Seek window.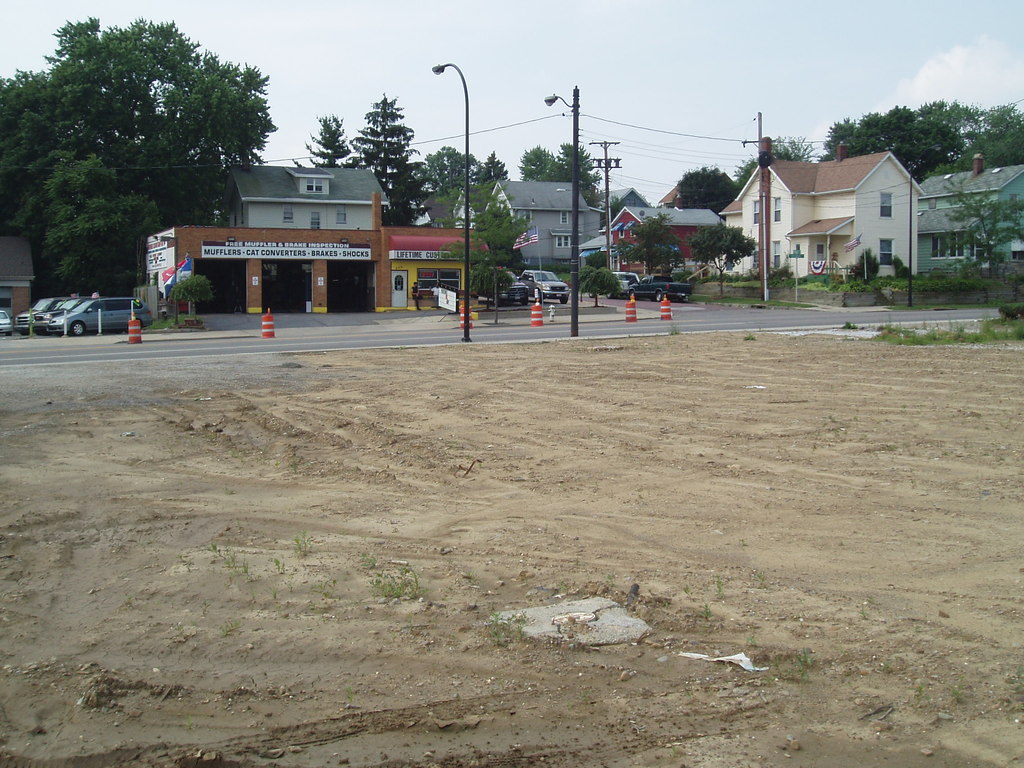
<bbox>1014, 248, 1023, 264</bbox>.
